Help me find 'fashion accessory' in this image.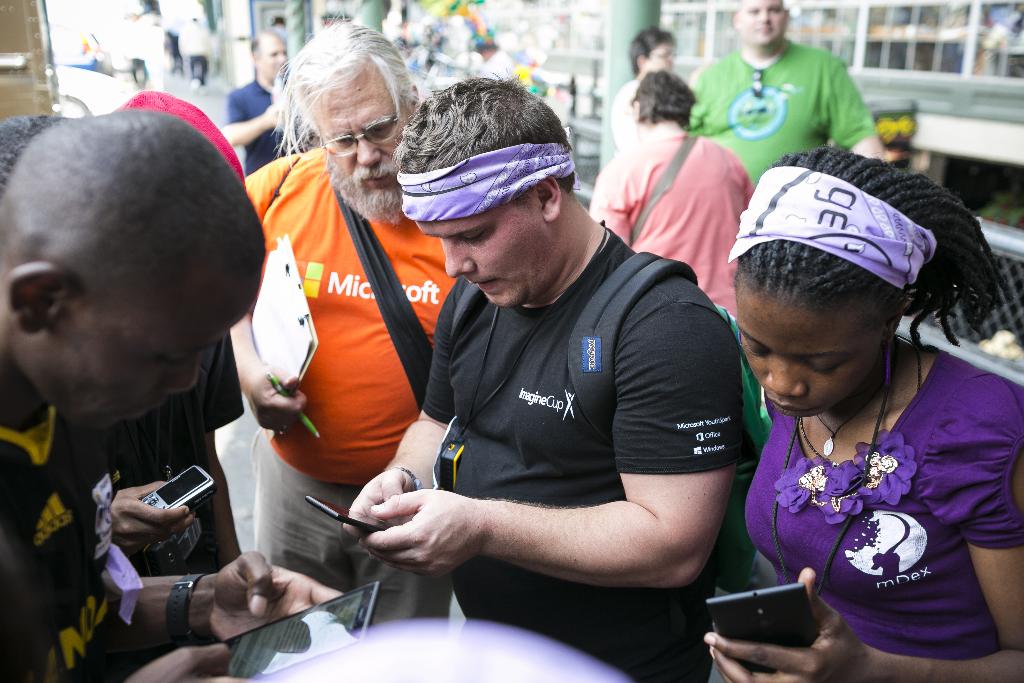
Found it: left=727, top=167, right=937, bottom=263.
